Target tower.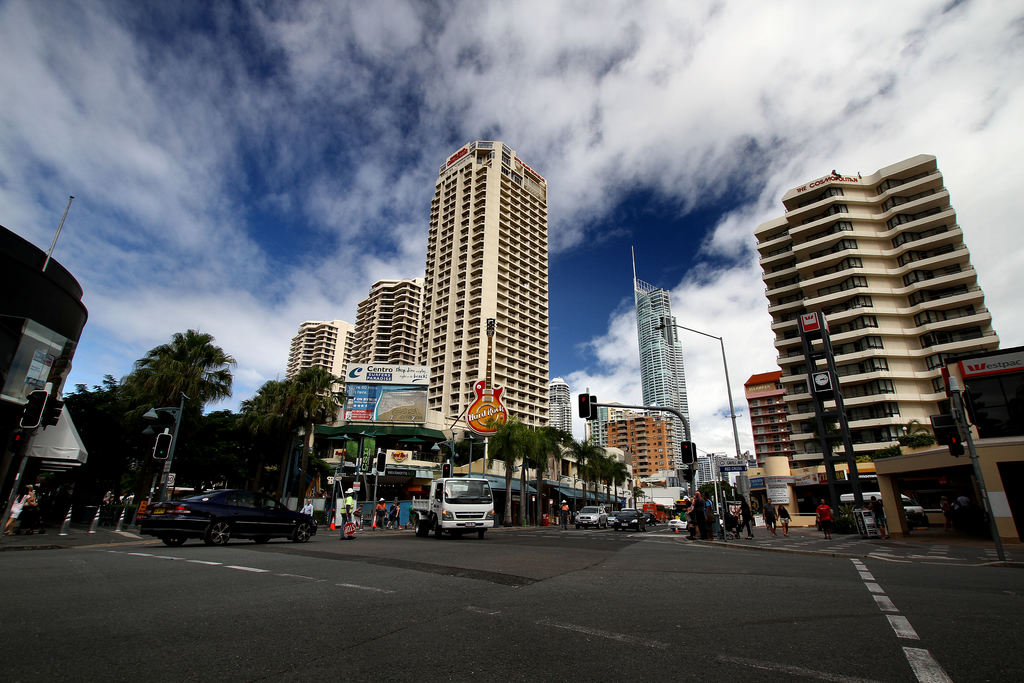
Target region: rect(0, 220, 89, 499).
